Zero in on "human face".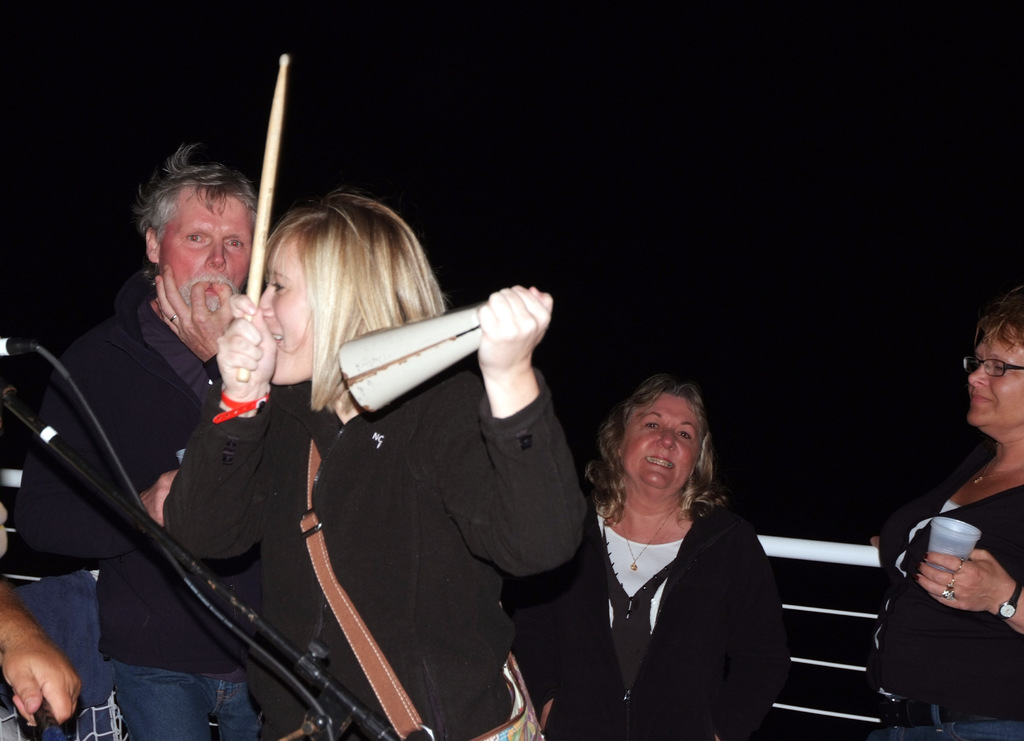
Zeroed in: 972 346 1023 444.
